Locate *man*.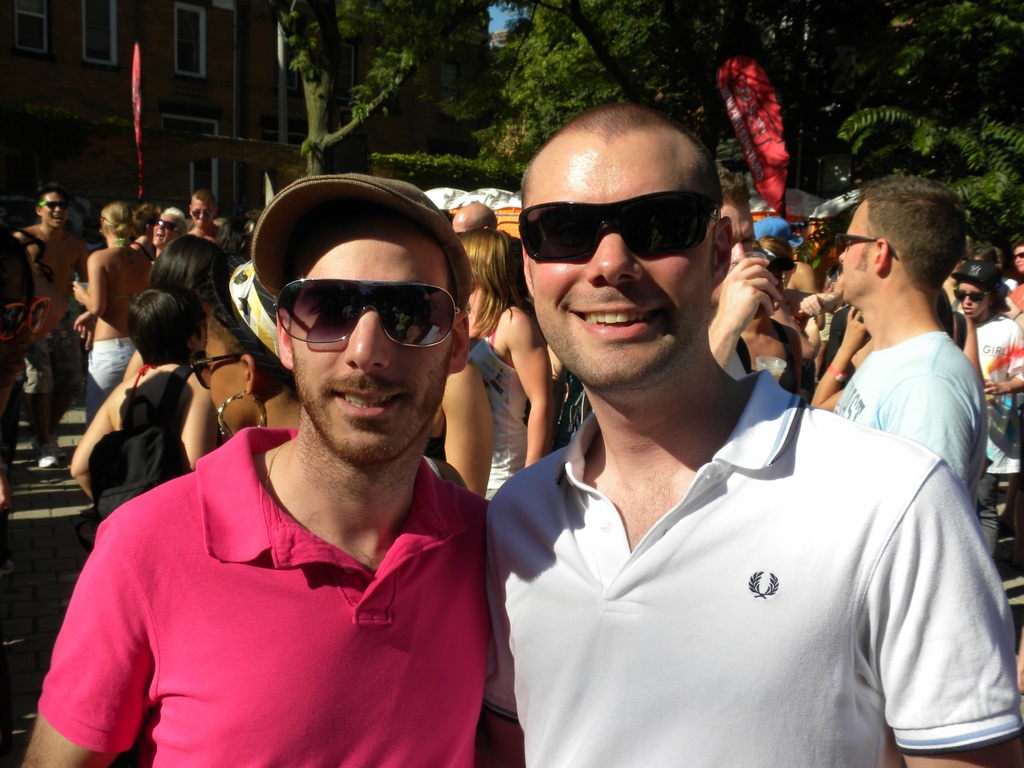
Bounding box: box(188, 189, 228, 240).
